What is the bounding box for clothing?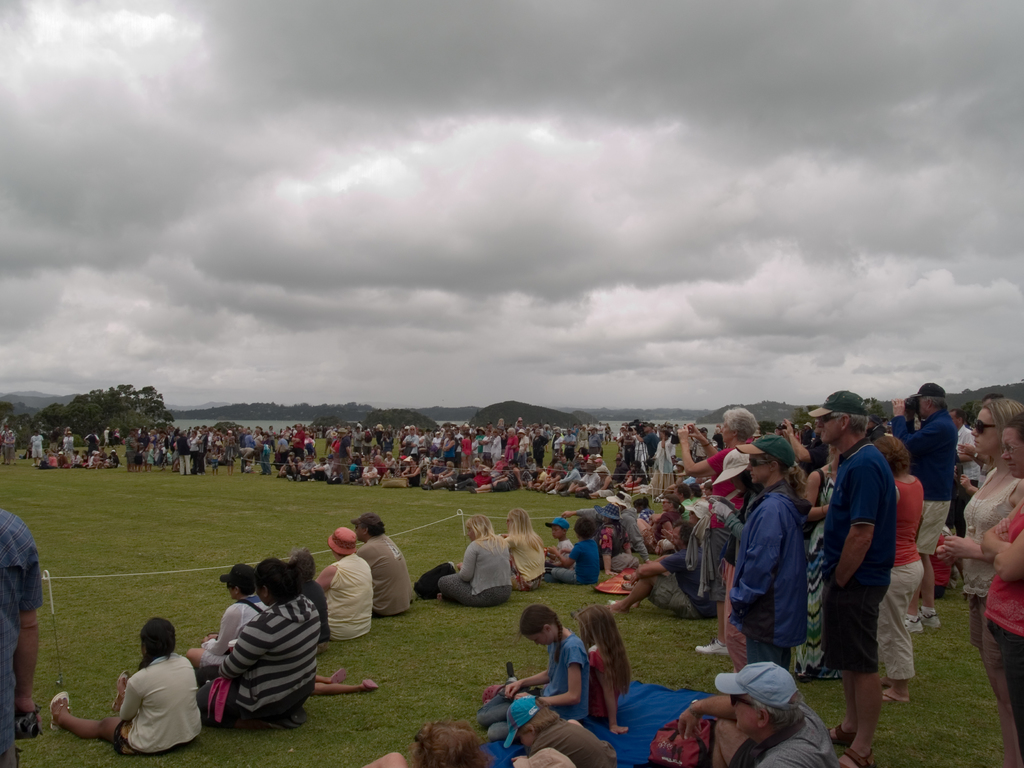
l=330, t=560, r=376, b=633.
